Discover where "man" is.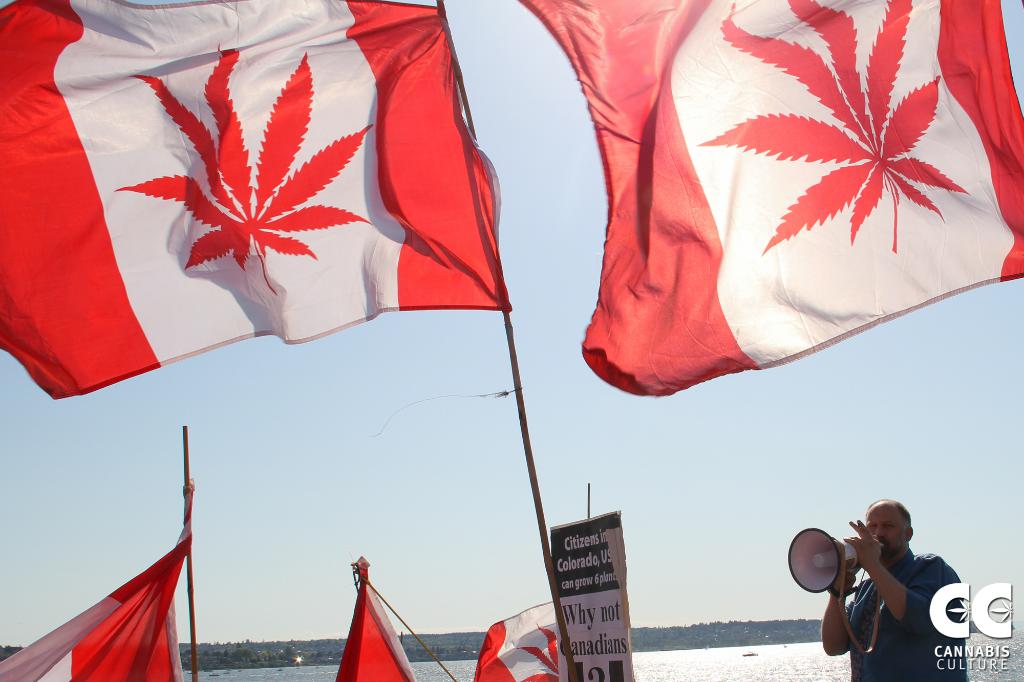
Discovered at [left=819, top=496, right=967, bottom=681].
